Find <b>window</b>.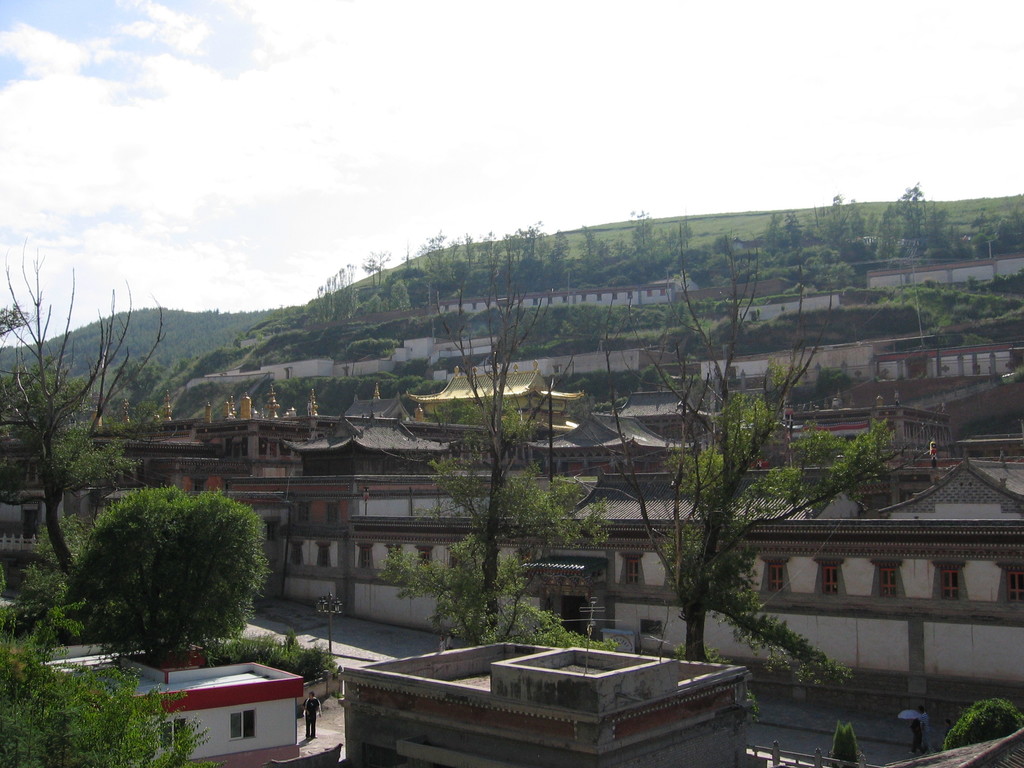
l=768, t=561, r=781, b=590.
